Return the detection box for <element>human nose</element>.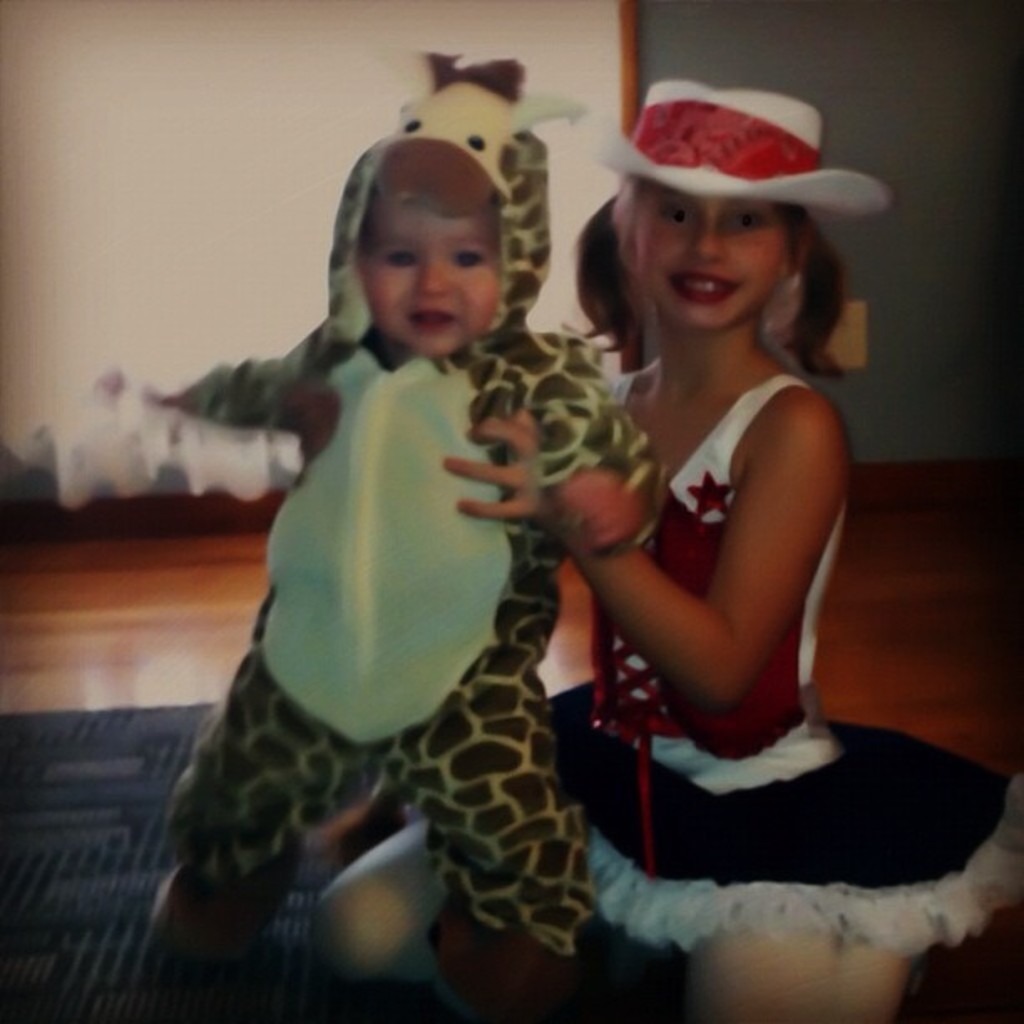
<bbox>676, 226, 730, 269</bbox>.
